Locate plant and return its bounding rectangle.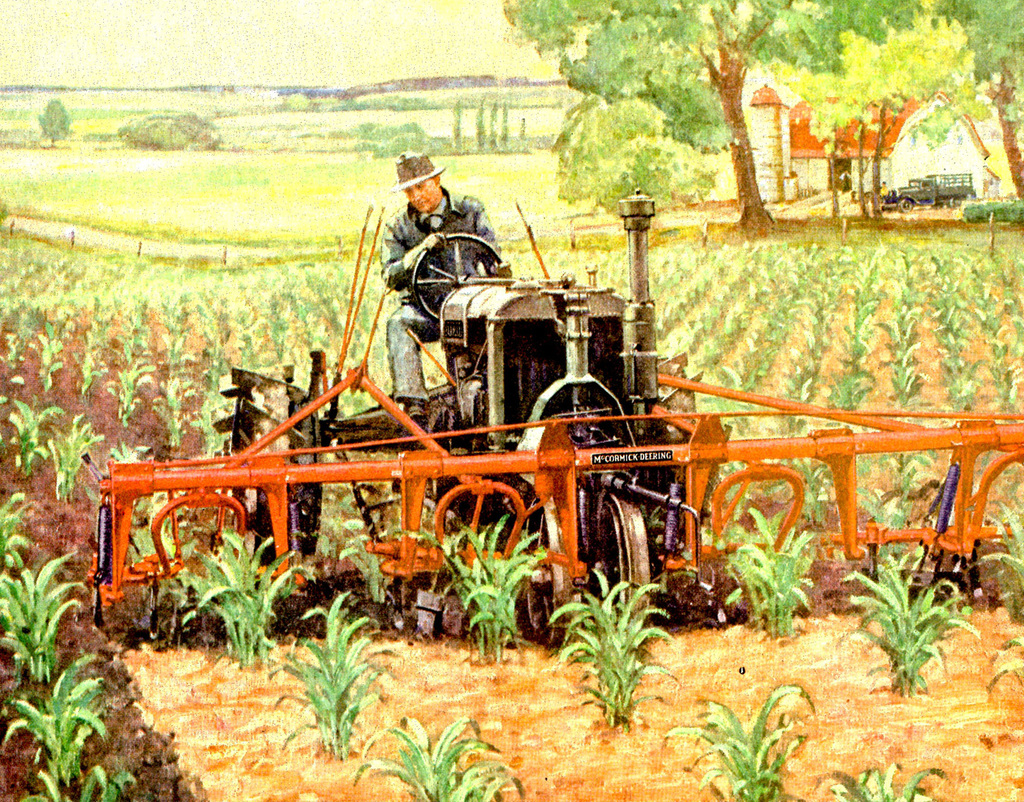
box=[109, 442, 162, 466].
